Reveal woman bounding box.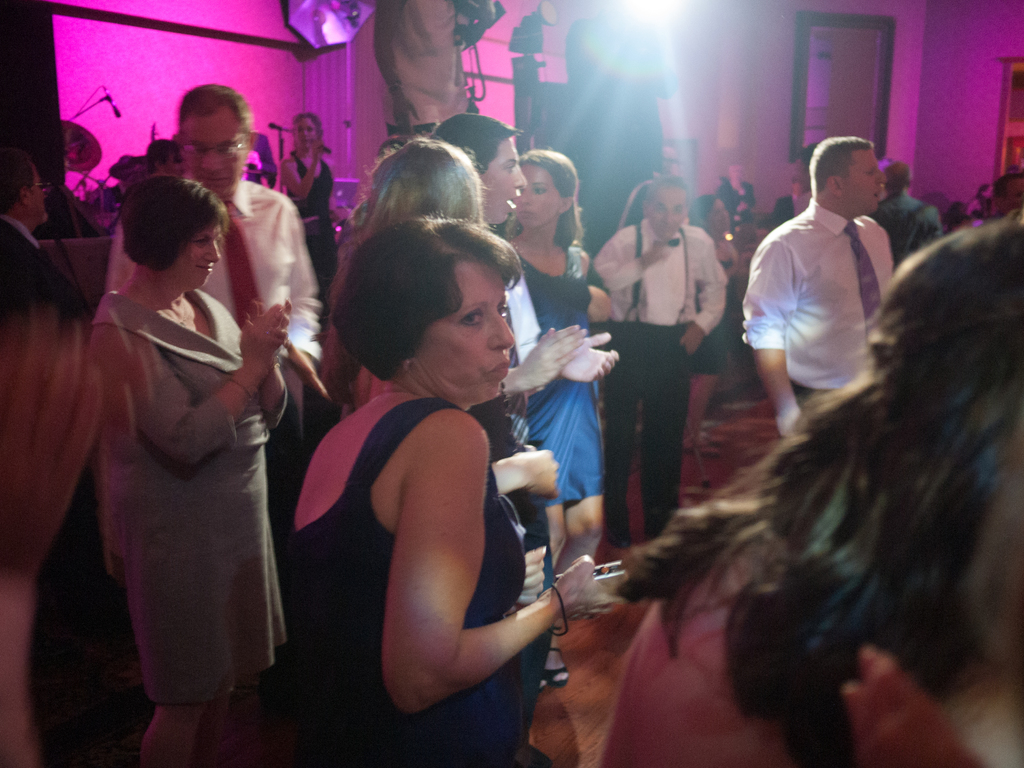
Revealed: <box>503,129,623,691</box>.
